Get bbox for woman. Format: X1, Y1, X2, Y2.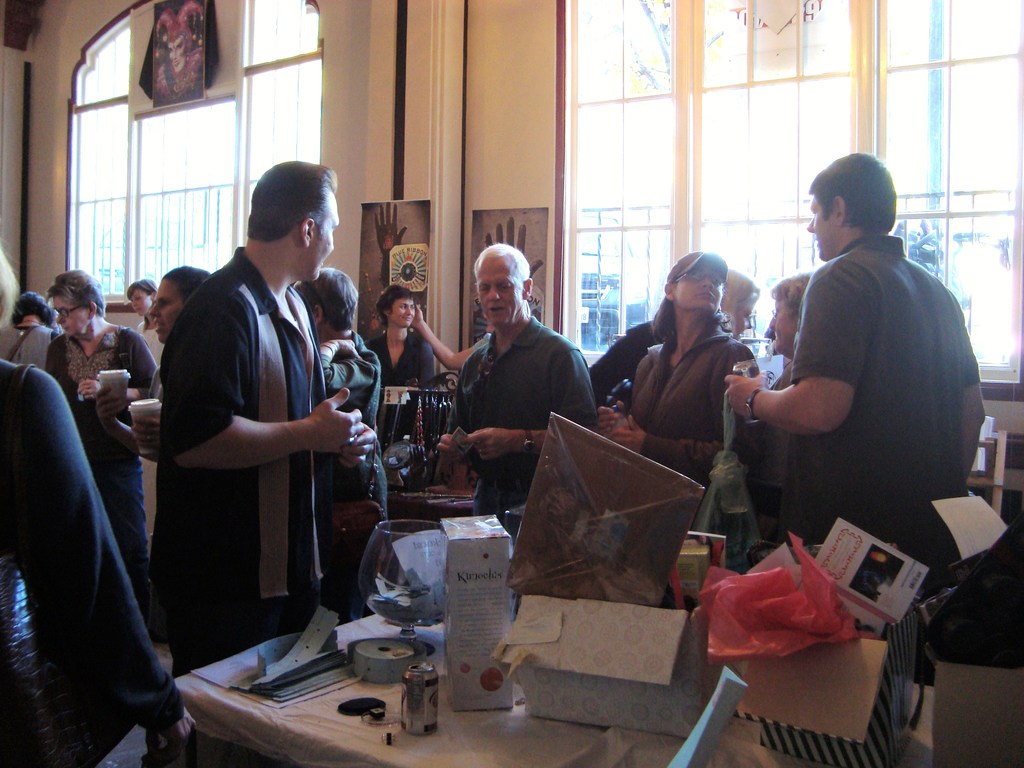
769, 269, 811, 390.
